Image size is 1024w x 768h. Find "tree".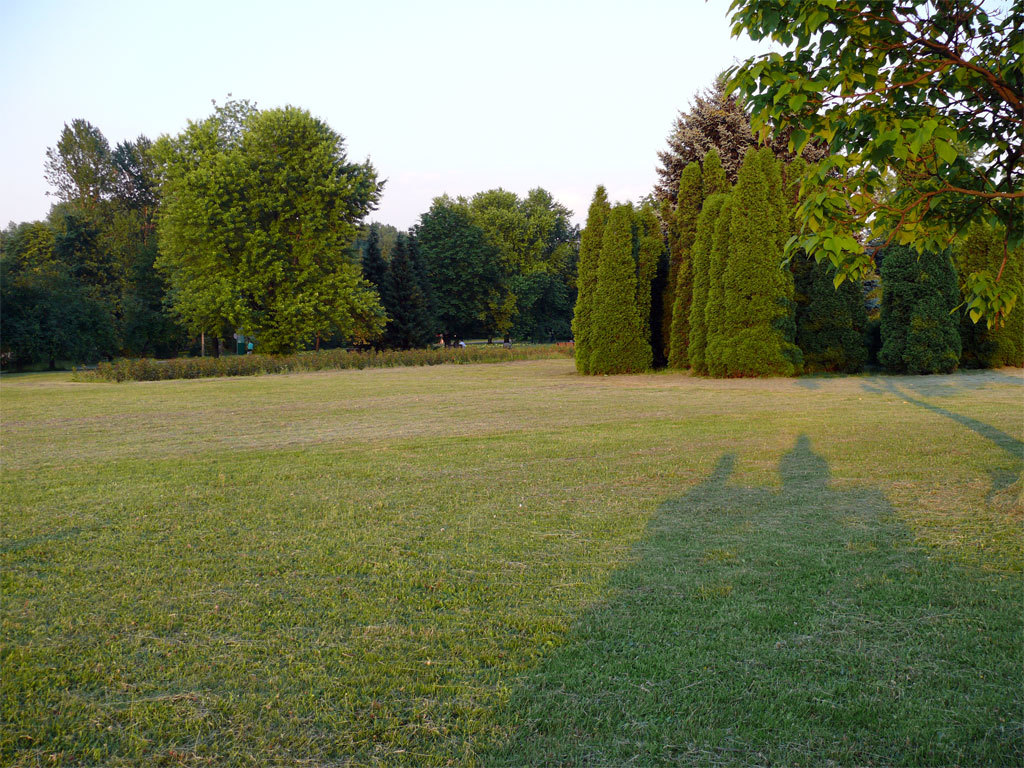
left=715, top=0, right=1023, bottom=330.
